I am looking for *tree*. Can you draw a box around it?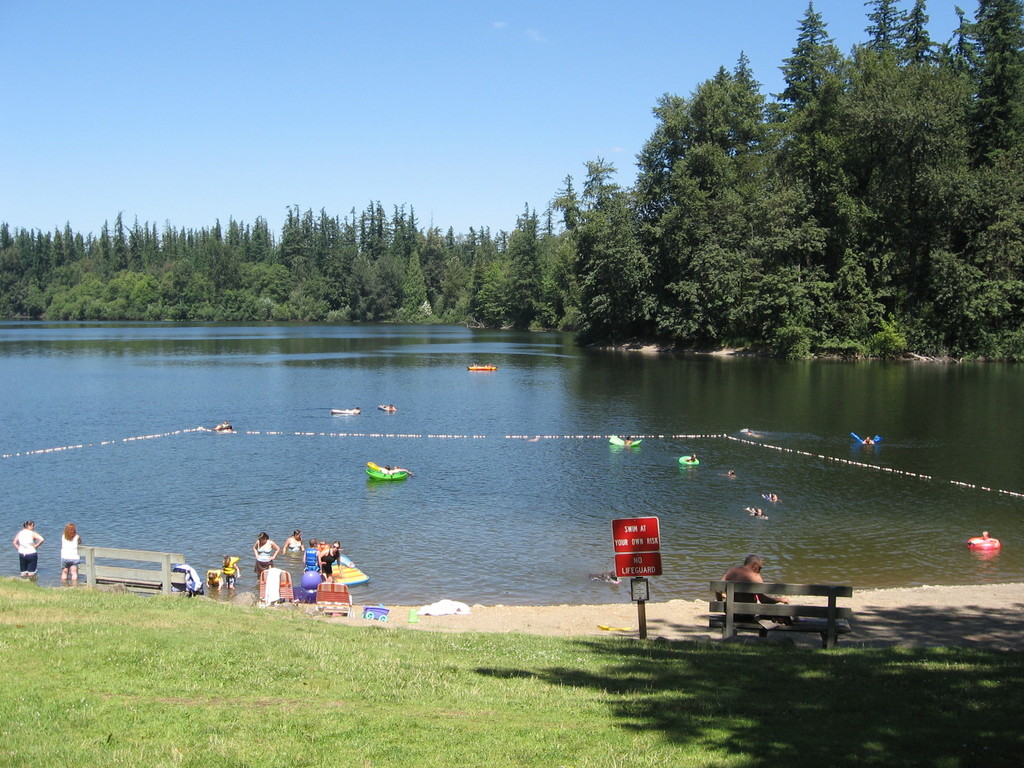
Sure, the bounding box is detection(741, 116, 836, 273).
